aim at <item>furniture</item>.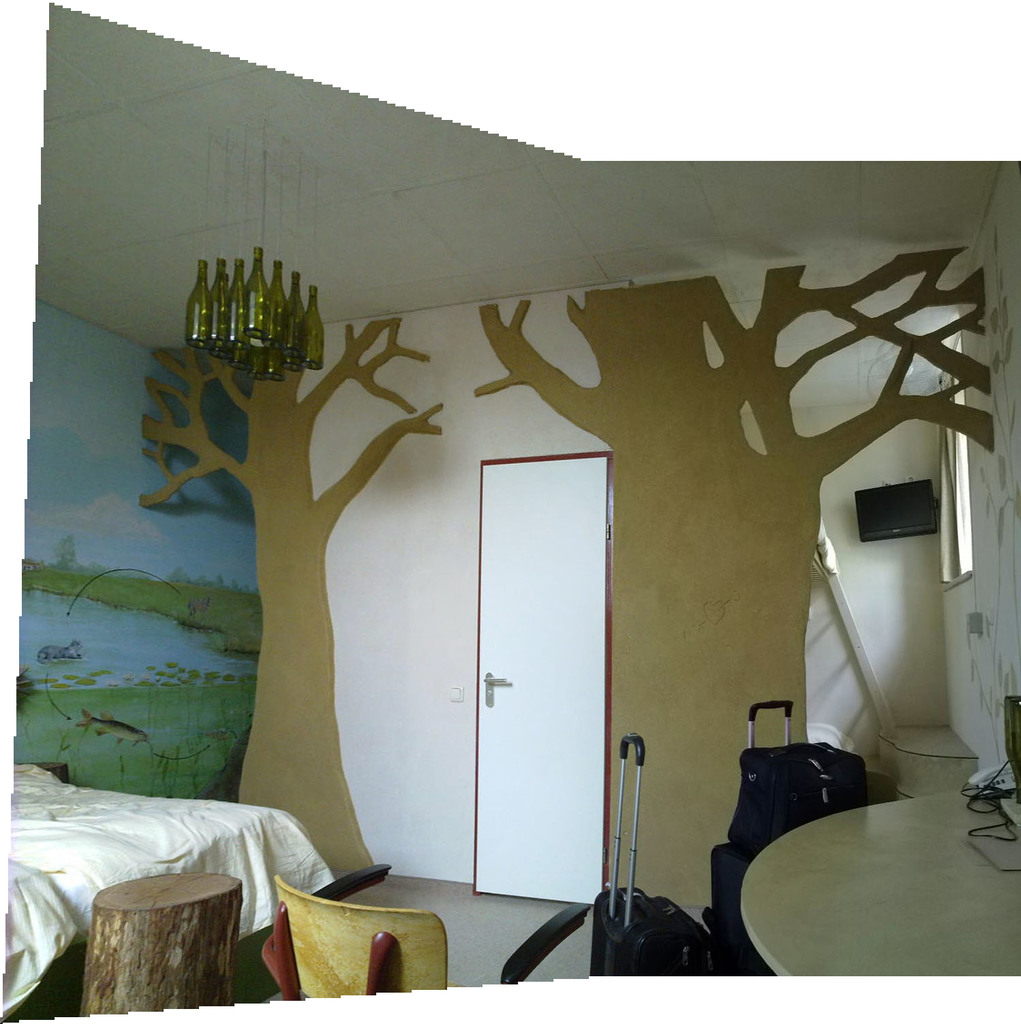
Aimed at (273,869,592,995).
